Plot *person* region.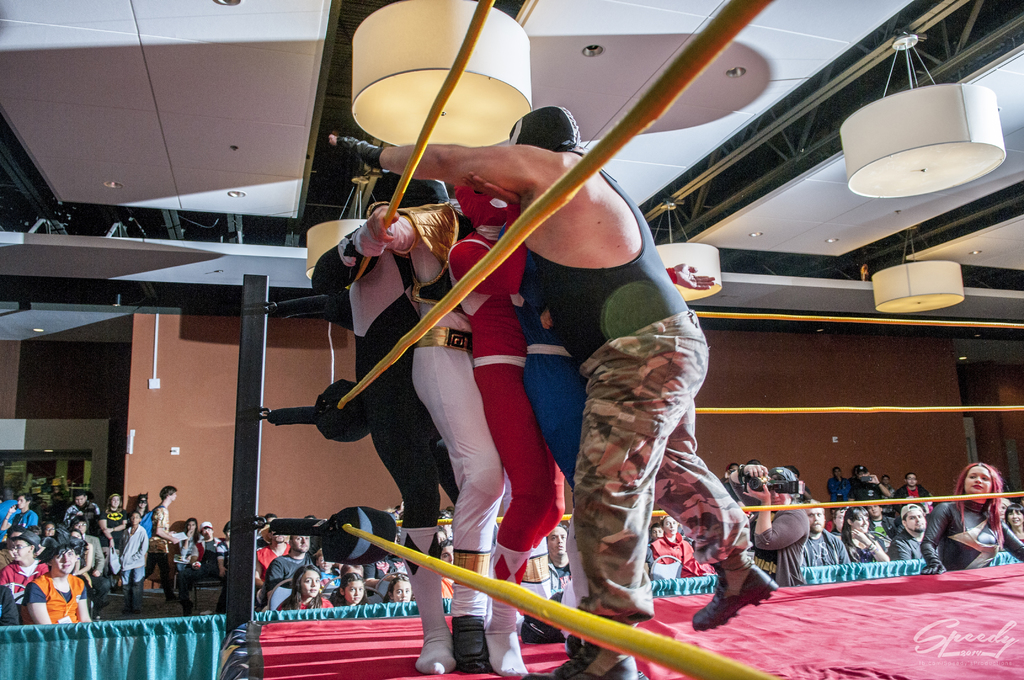
Plotted at l=326, t=102, r=712, b=679.
